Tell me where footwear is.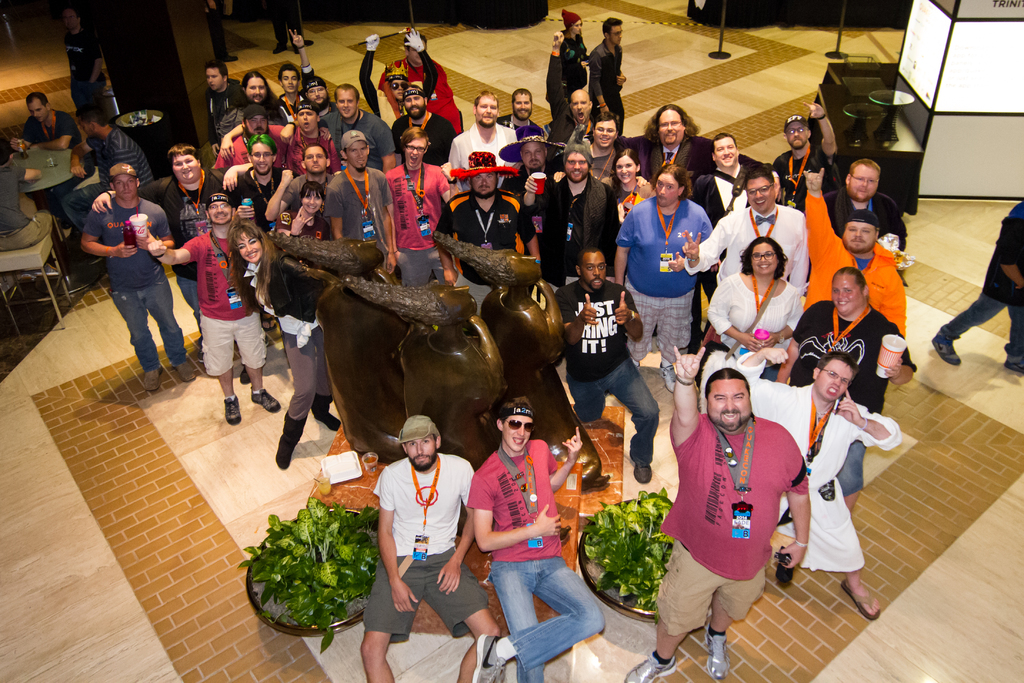
footwear is at (623, 648, 678, 682).
